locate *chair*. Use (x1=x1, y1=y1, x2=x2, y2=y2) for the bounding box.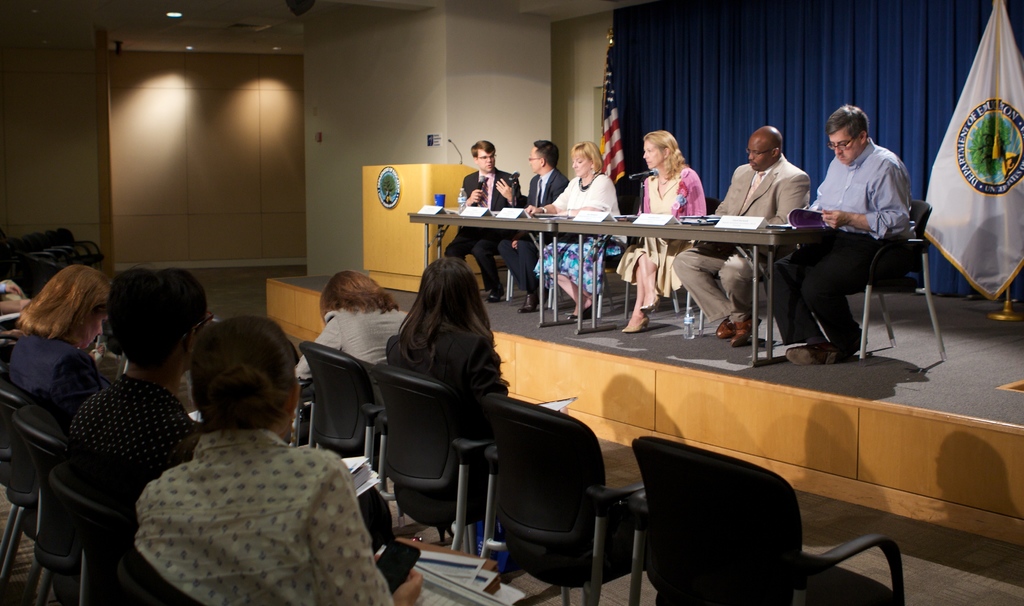
(x1=0, y1=246, x2=49, y2=299).
